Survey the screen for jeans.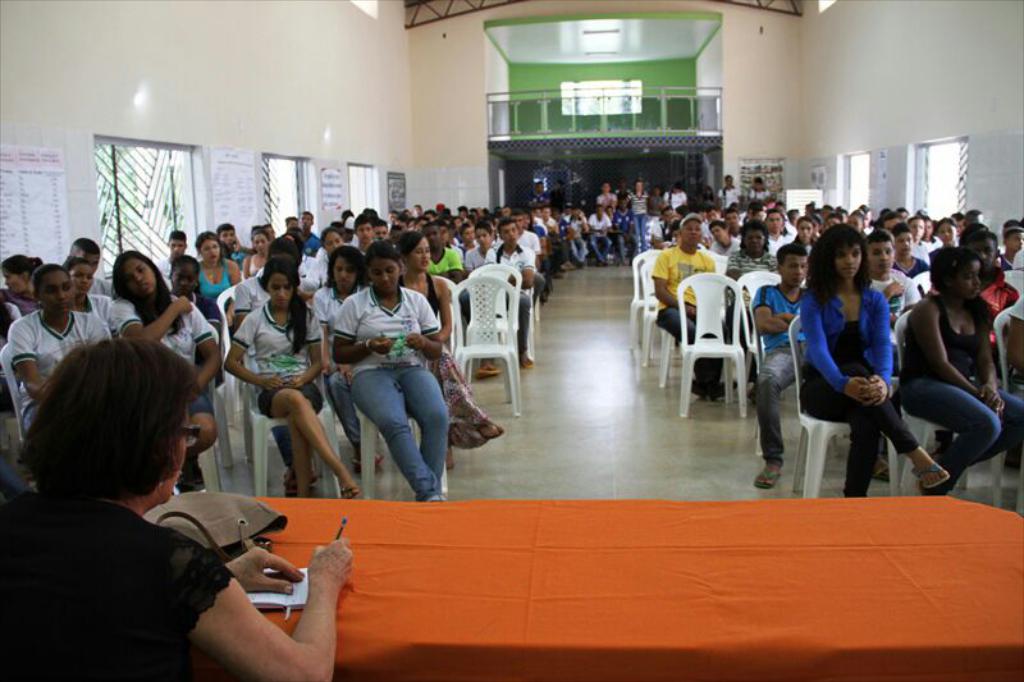
Survey found: locate(453, 267, 536, 363).
